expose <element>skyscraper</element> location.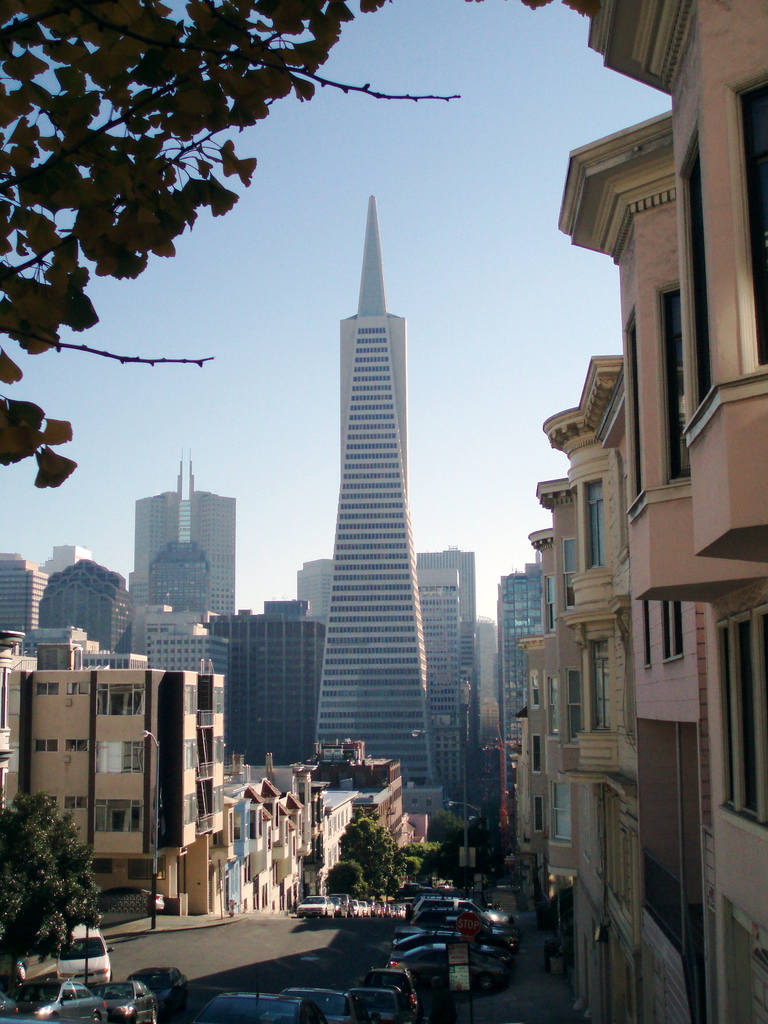
Exposed at <bbox>214, 599, 321, 755</bbox>.
